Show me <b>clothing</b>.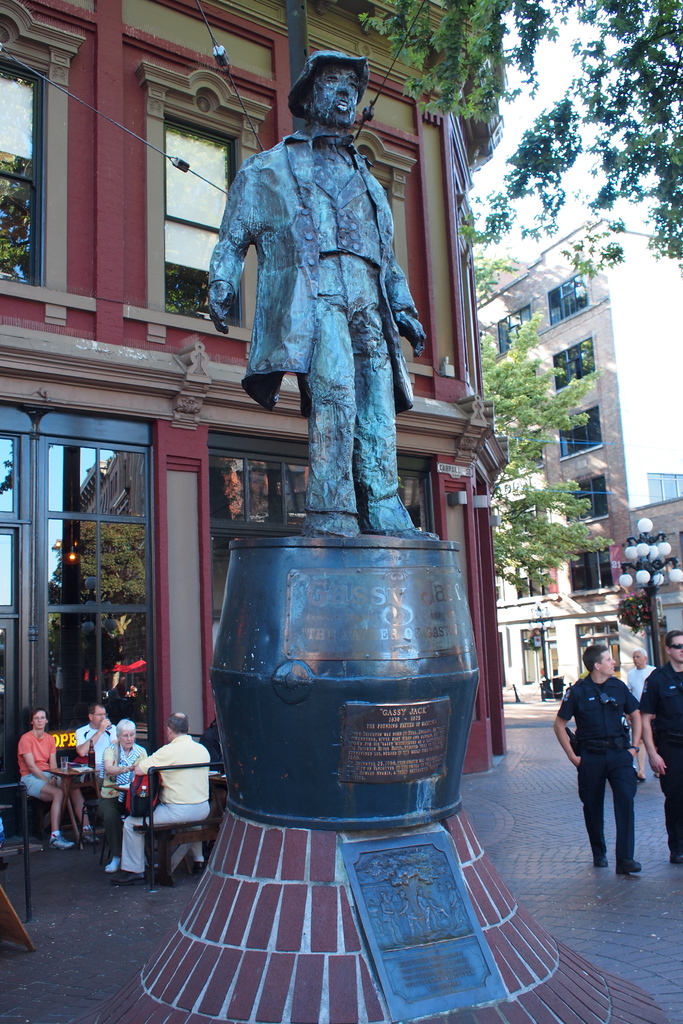
<b>clothing</b> is here: bbox=[210, 124, 422, 519].
